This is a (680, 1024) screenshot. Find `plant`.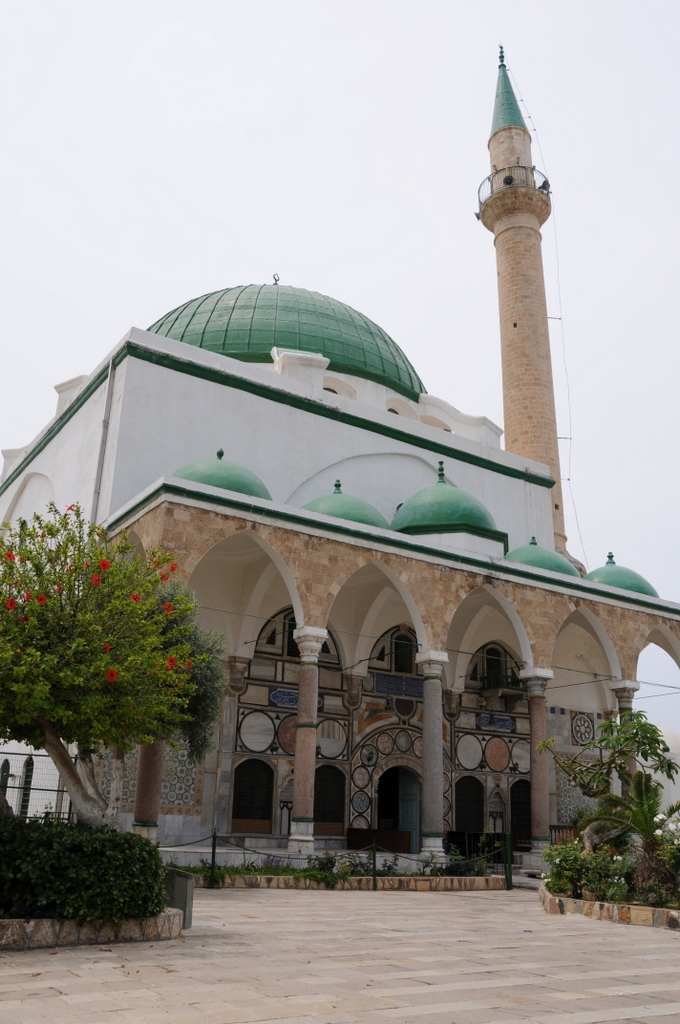
Bounding box: box(379, 845, 489, 884).
